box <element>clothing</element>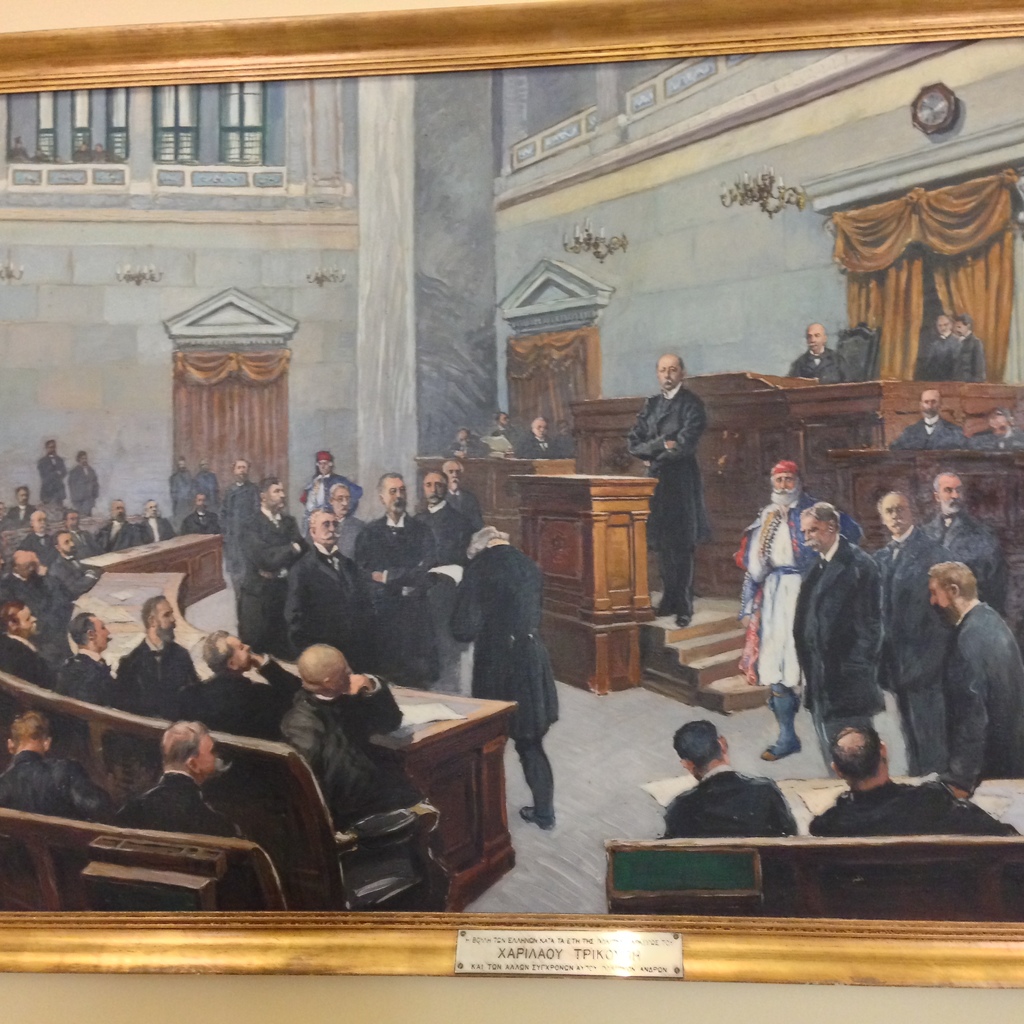
68, 460, 105, 503
